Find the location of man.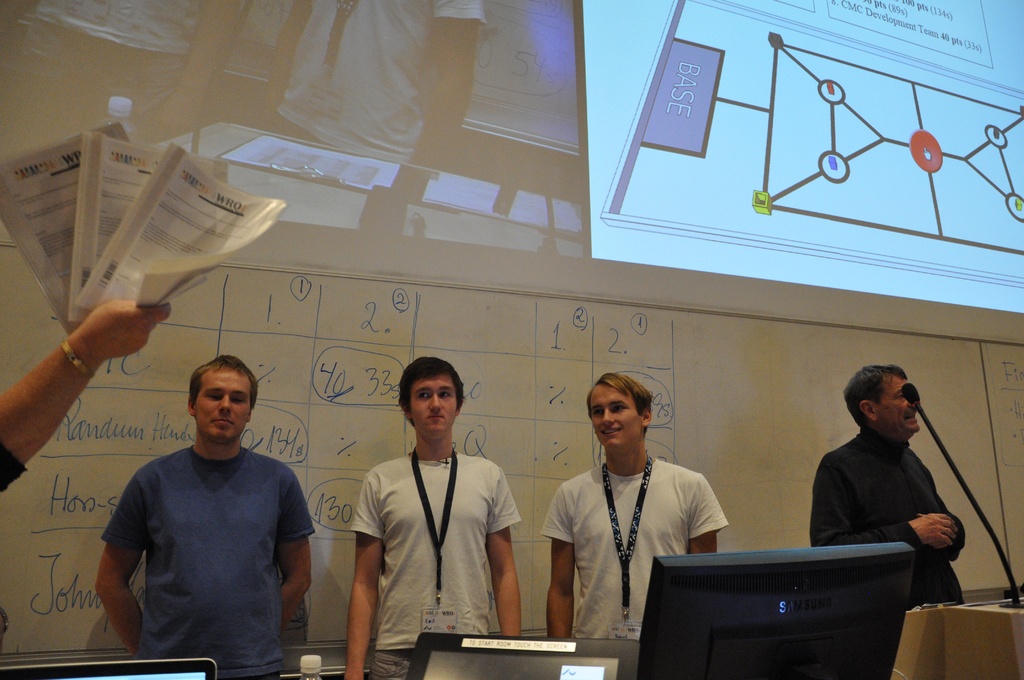
Location: 90/353/320/670.
